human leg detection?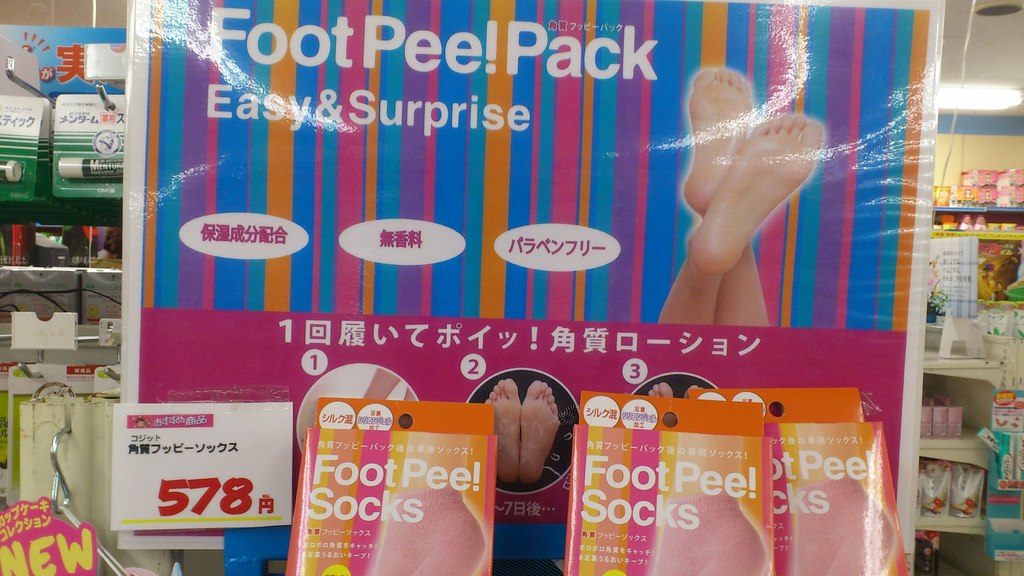
Rect(481, 377, 514, 483)
